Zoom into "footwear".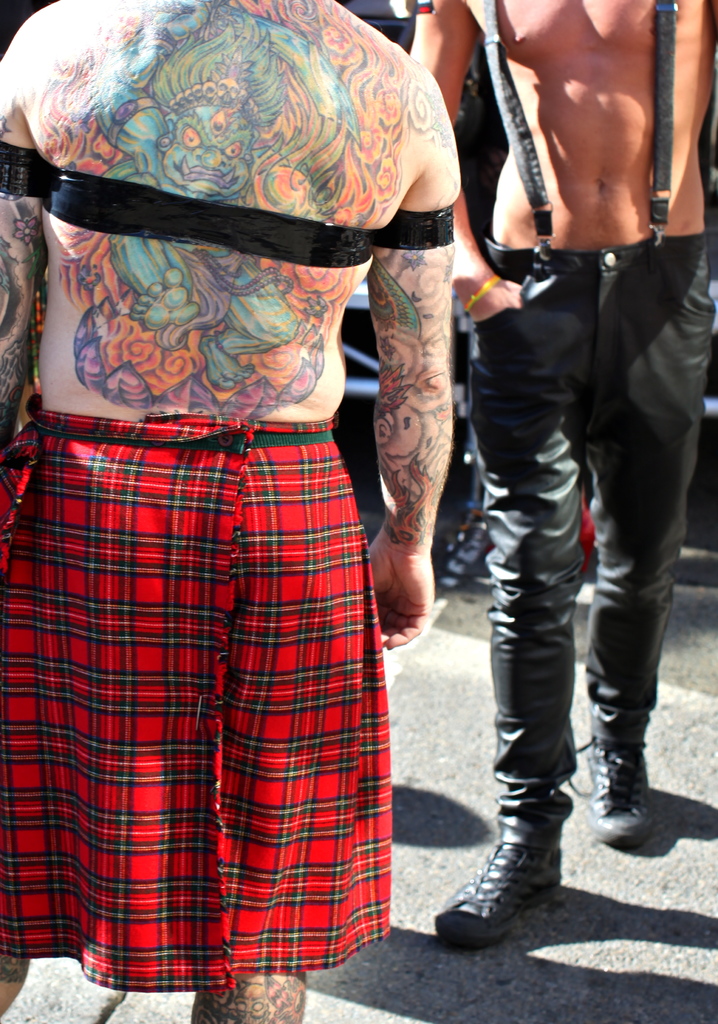
Zoom target: (x1=571, y1=735, x2=651, y2=847).
